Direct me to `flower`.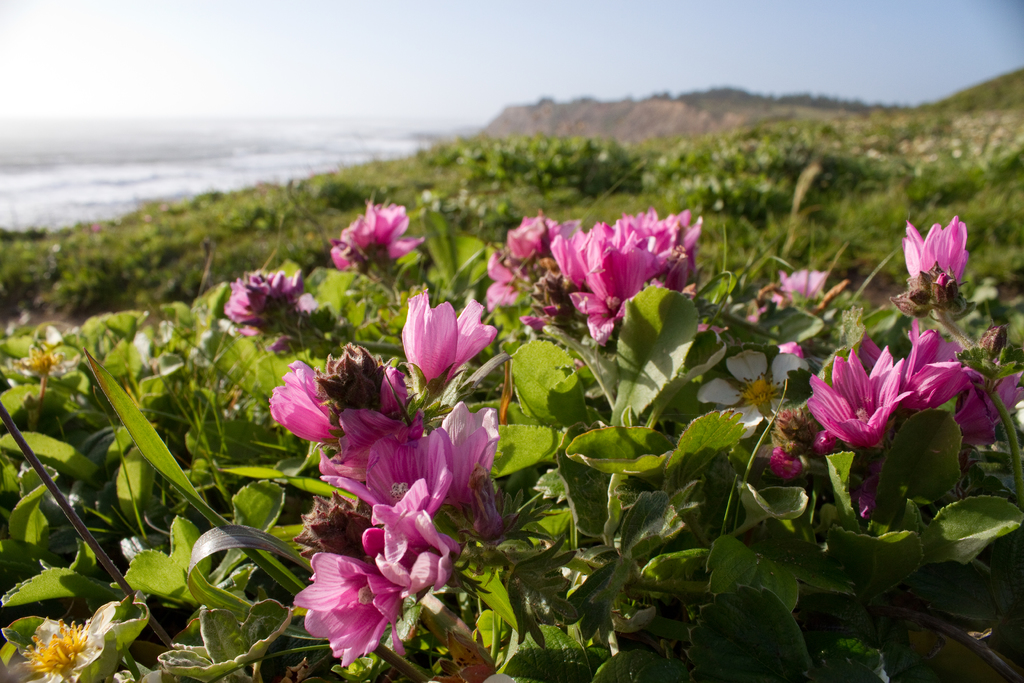
Direction: box(389, 296, 481, 393).
